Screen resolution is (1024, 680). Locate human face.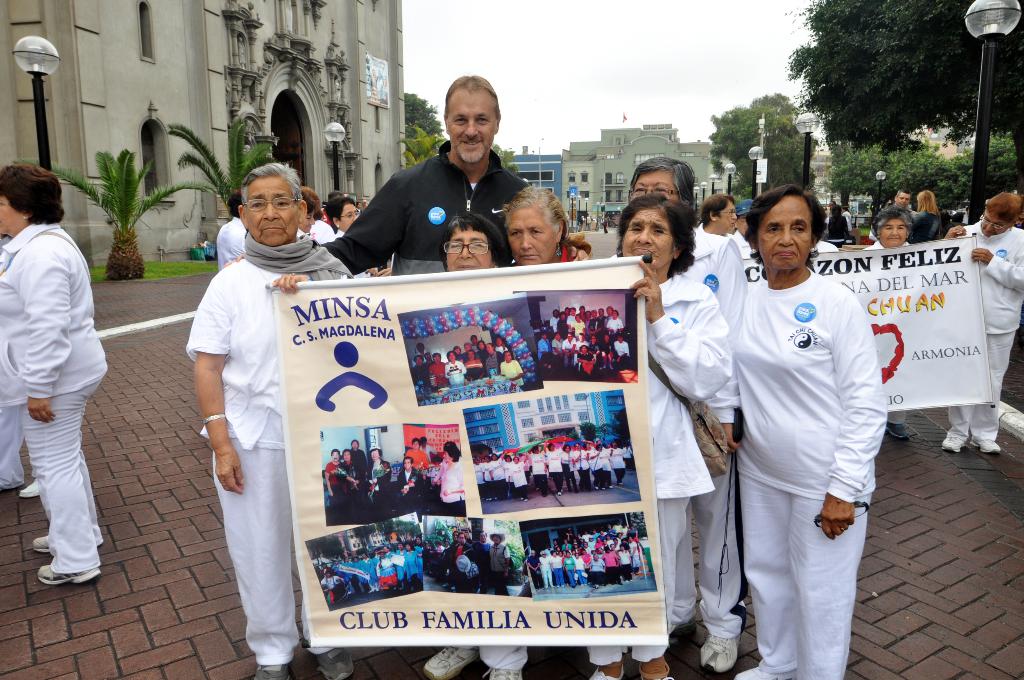
(763, 193, 811, 268).
